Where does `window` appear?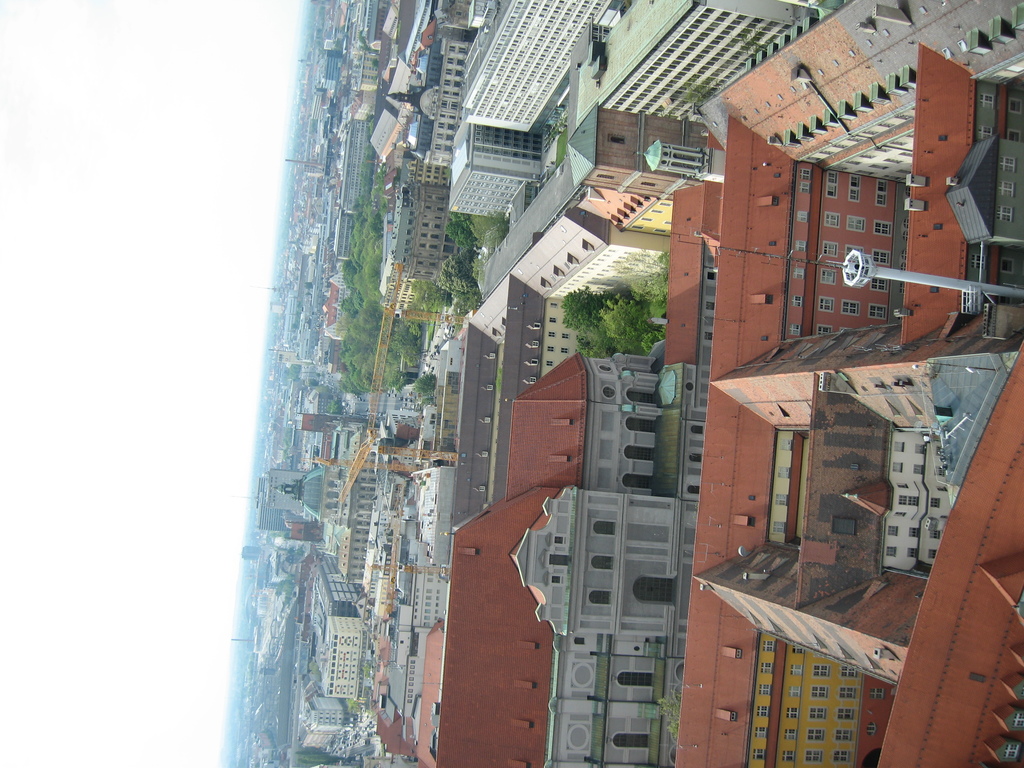
Appears at [x1=587, y1=586, x2=611, y2=603].
